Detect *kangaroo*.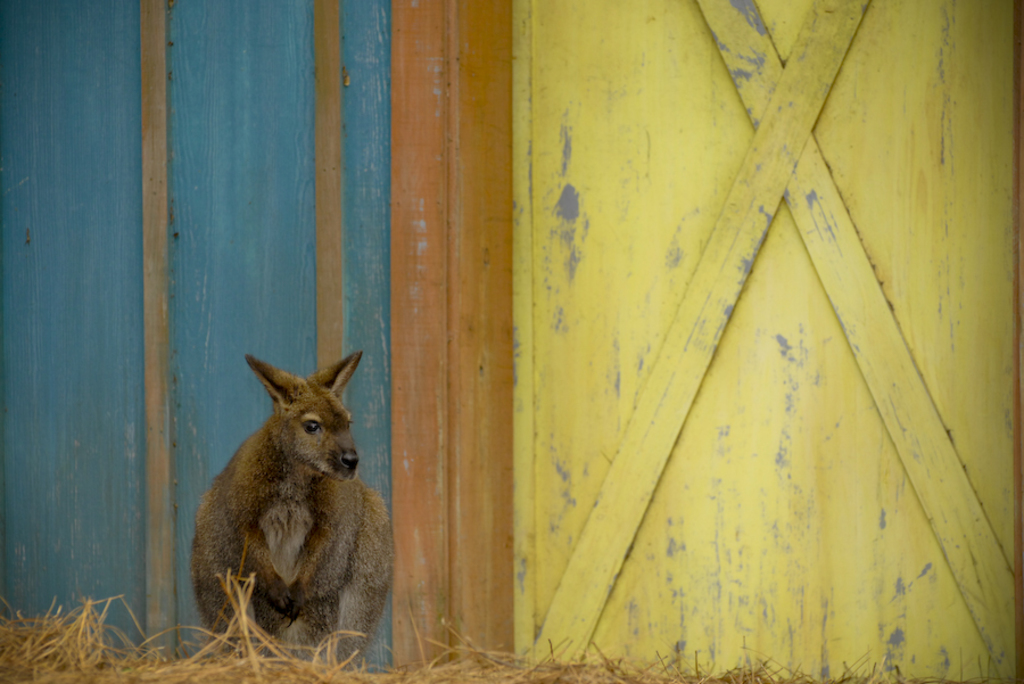
Detected at <region>189, 355, 395, 683</region>.
